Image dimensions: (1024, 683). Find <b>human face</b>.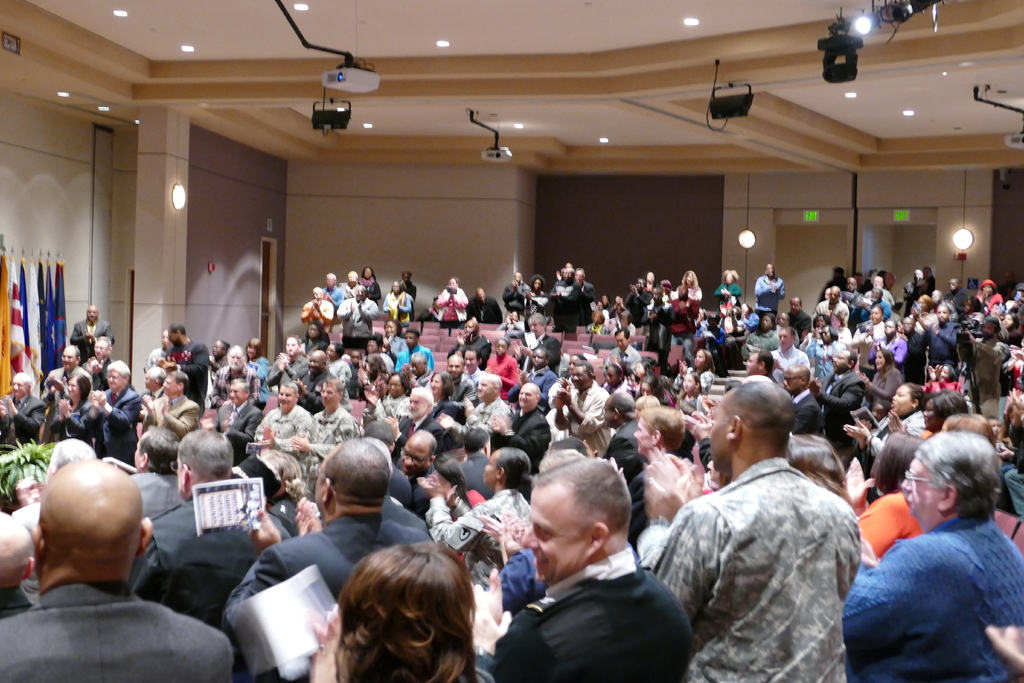
635,416,653,454.
